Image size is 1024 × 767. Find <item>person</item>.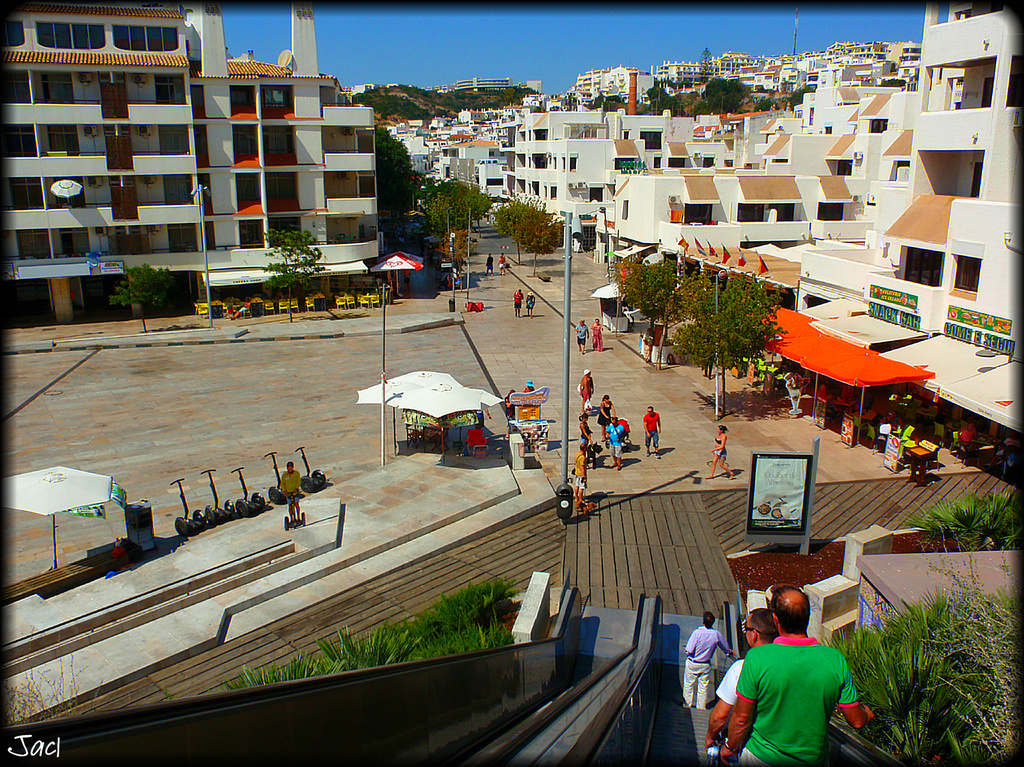
646,400,661,456.
